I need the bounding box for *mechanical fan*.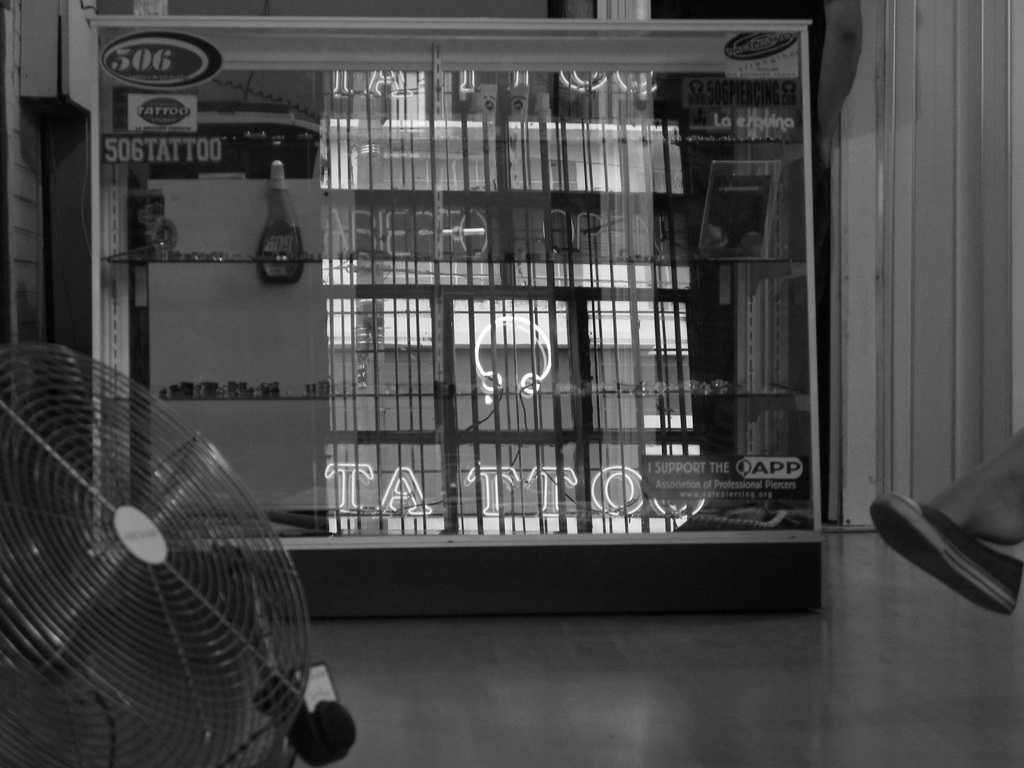
Here it is: <bbox>0, 338, 308, 767</bbox>.
